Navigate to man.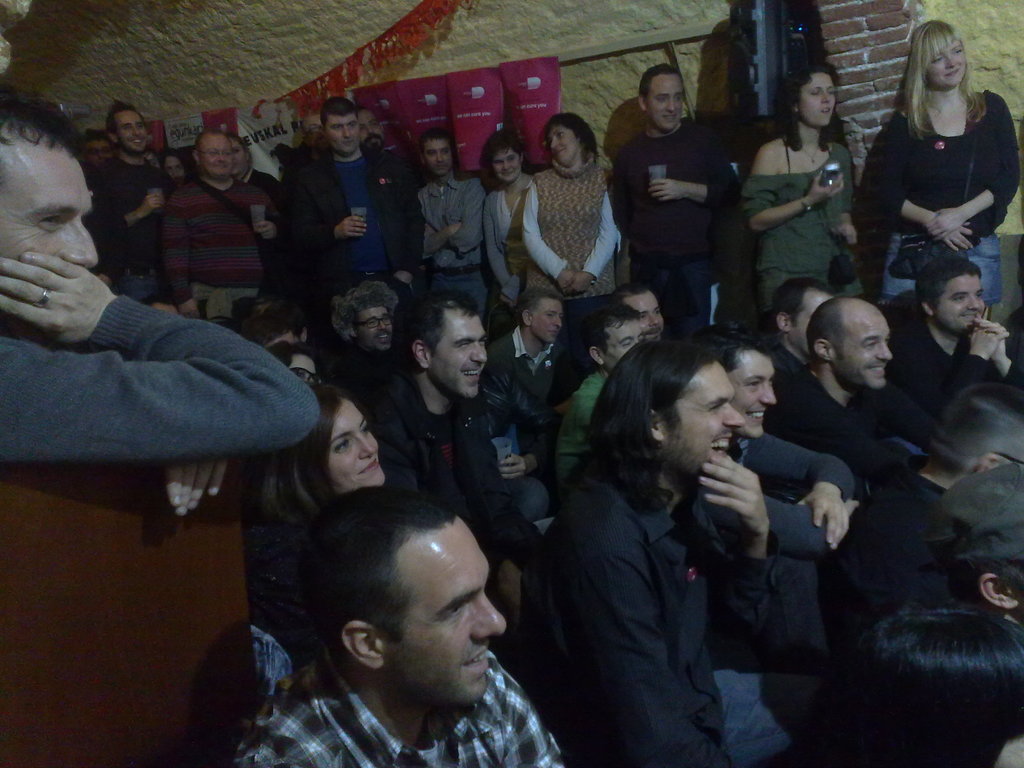
Navigation target: 419:132:488:320.
